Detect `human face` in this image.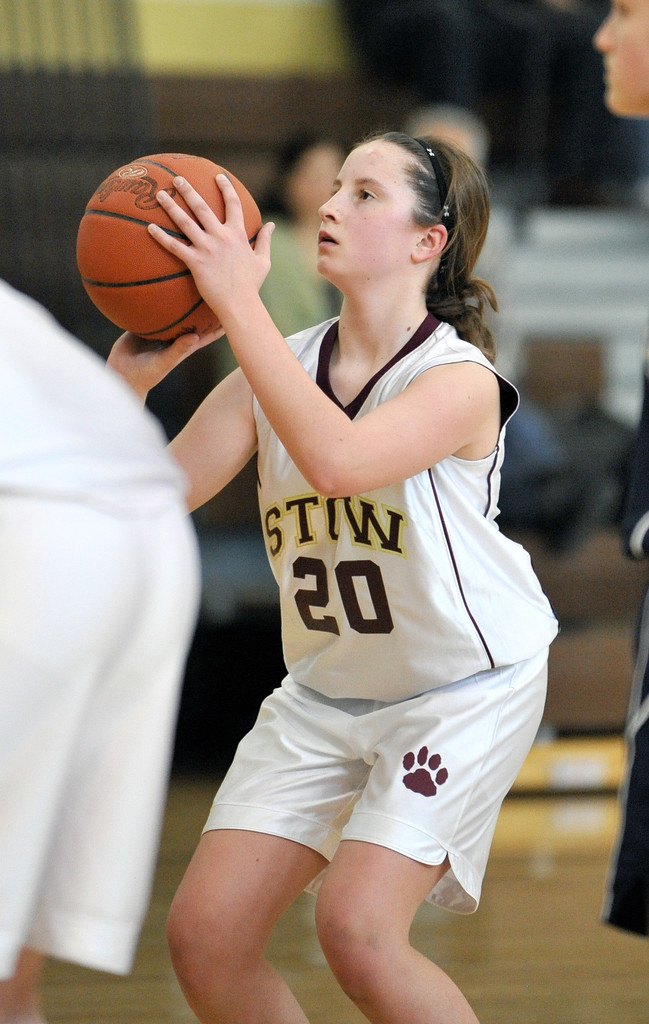
Detection: bbox=(316, 144, 417, 282).
